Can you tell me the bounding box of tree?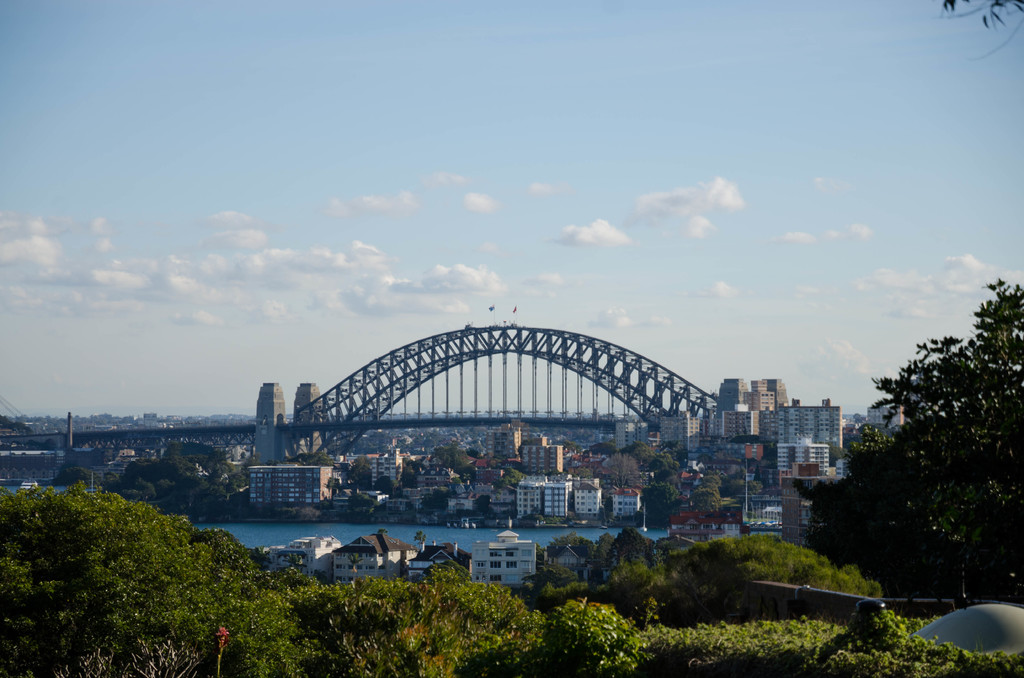
crop(536, 563, 599, 608).
